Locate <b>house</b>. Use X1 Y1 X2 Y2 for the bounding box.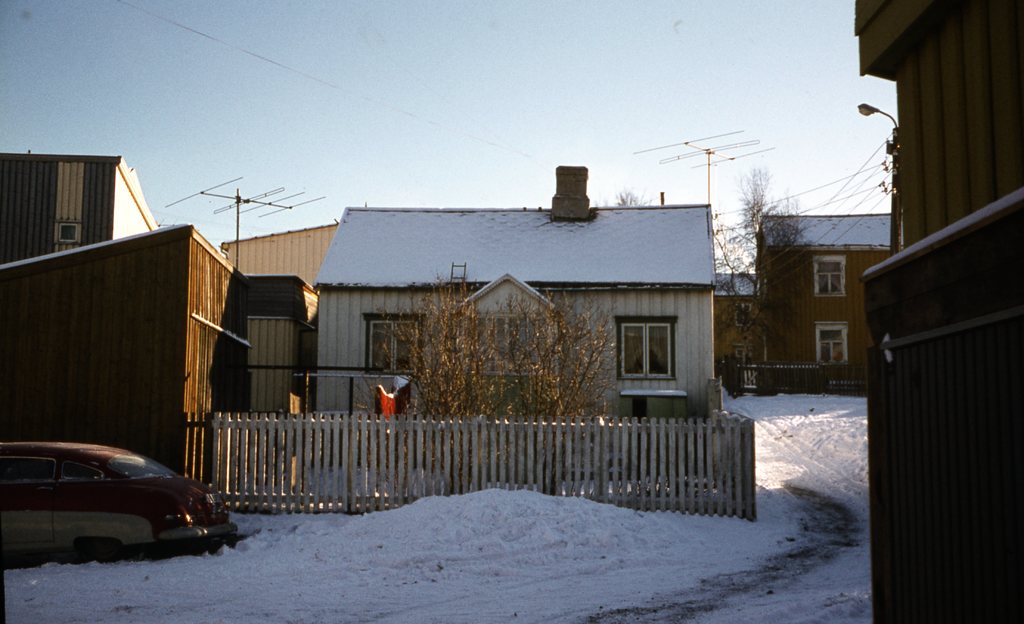
244 159 744 486.
